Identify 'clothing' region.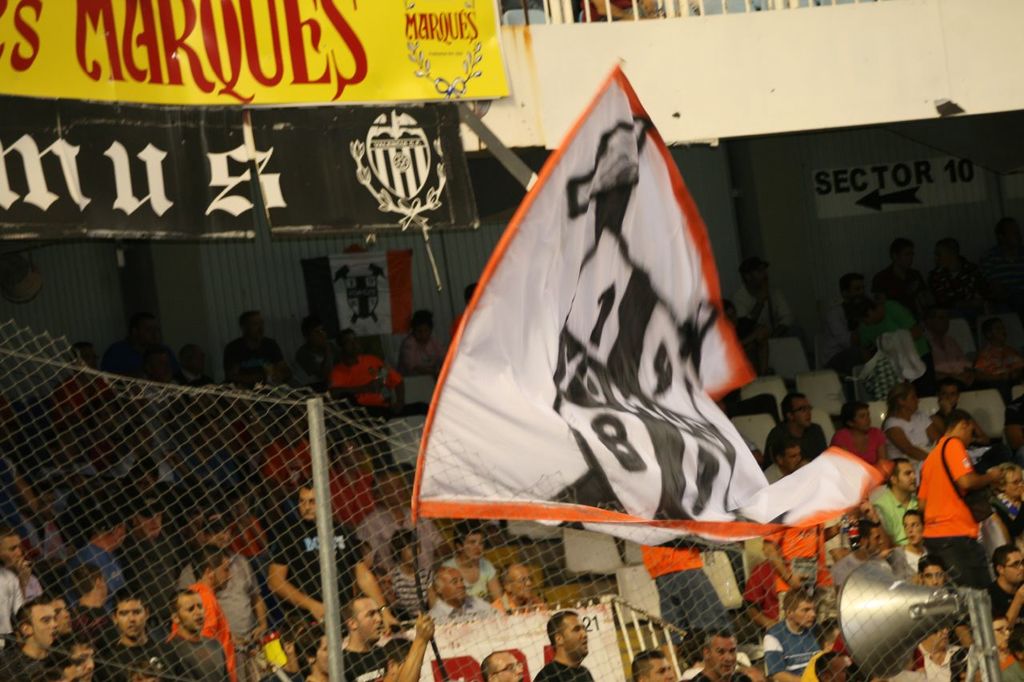
Region: box=[737, 287, 797, 330].
